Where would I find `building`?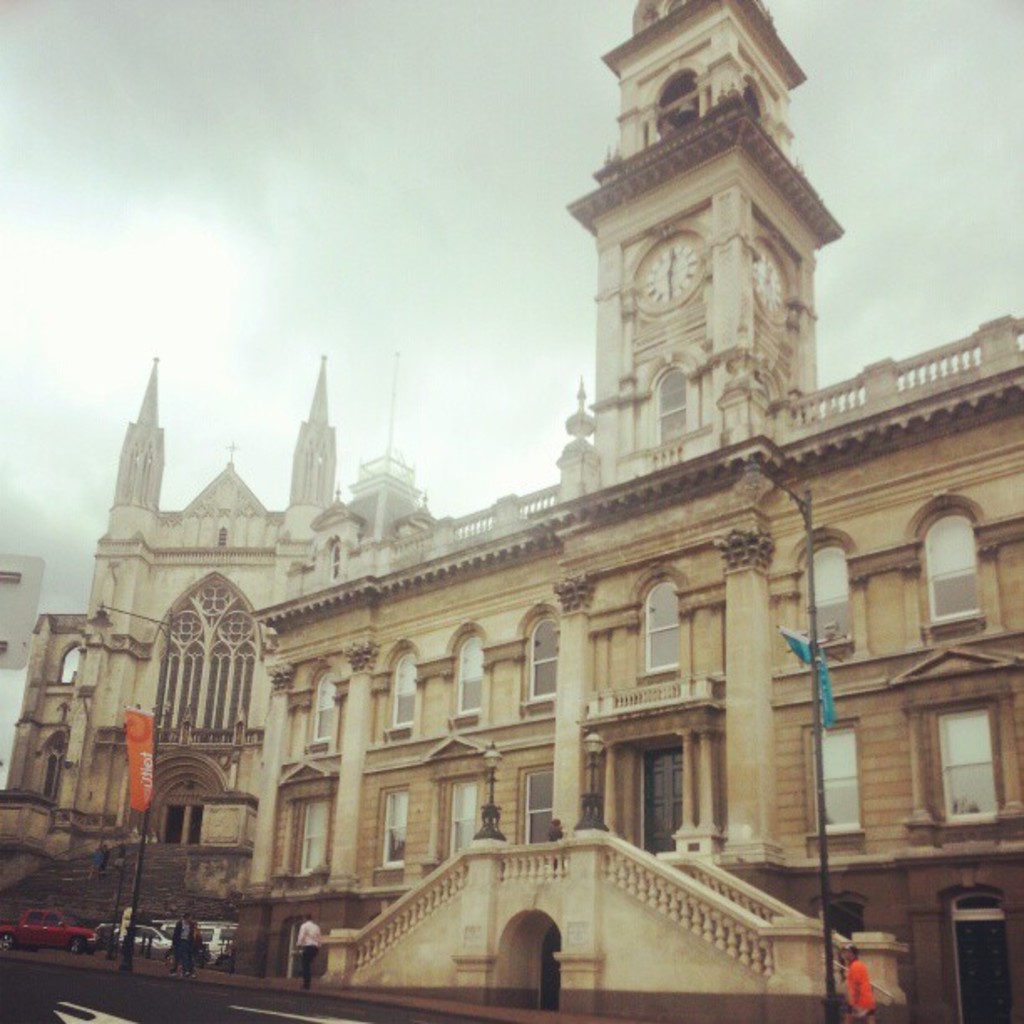
At x1=0 y1=2 x2=1022 y2=1022.
